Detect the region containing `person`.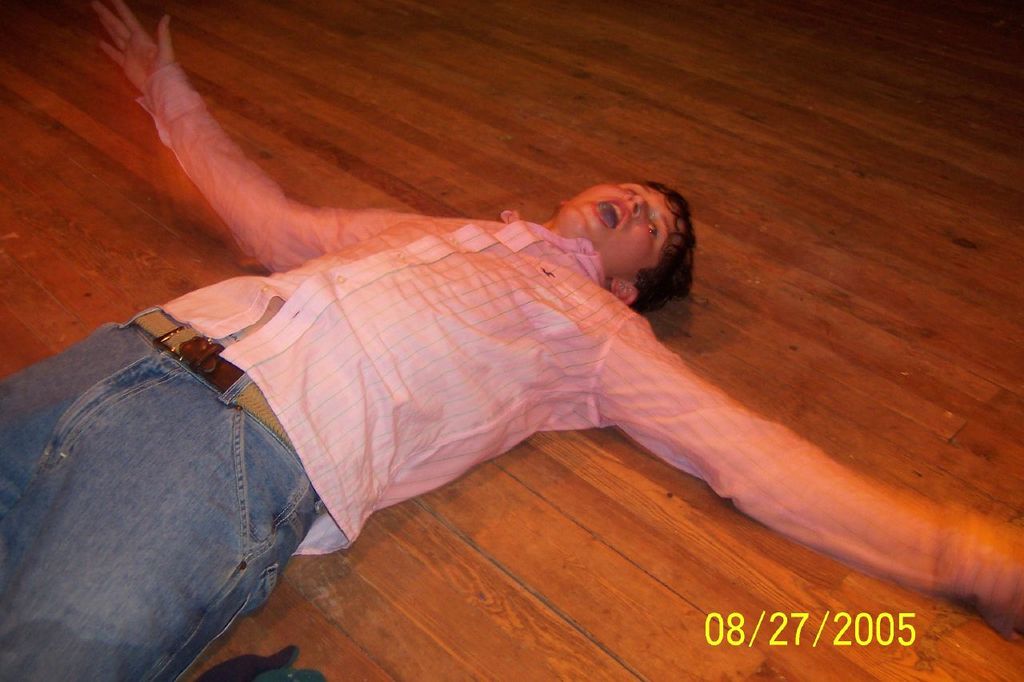
<bbox>0, 0, 1023, 681</bbox>.
